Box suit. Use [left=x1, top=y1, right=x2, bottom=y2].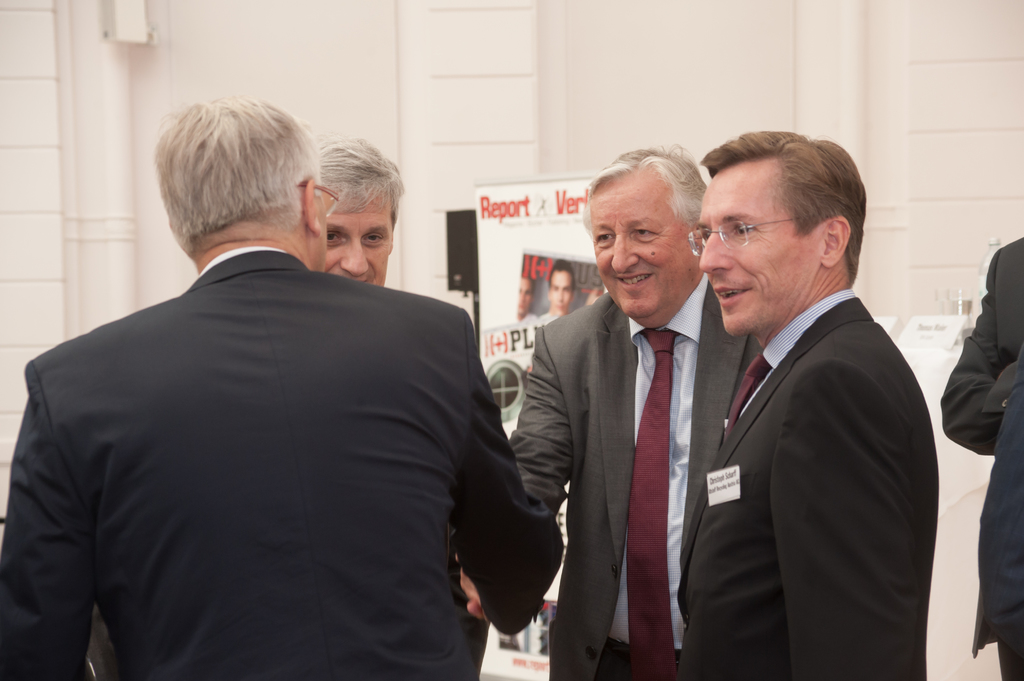
[left=24, top=166, right=533, bottom=671].
